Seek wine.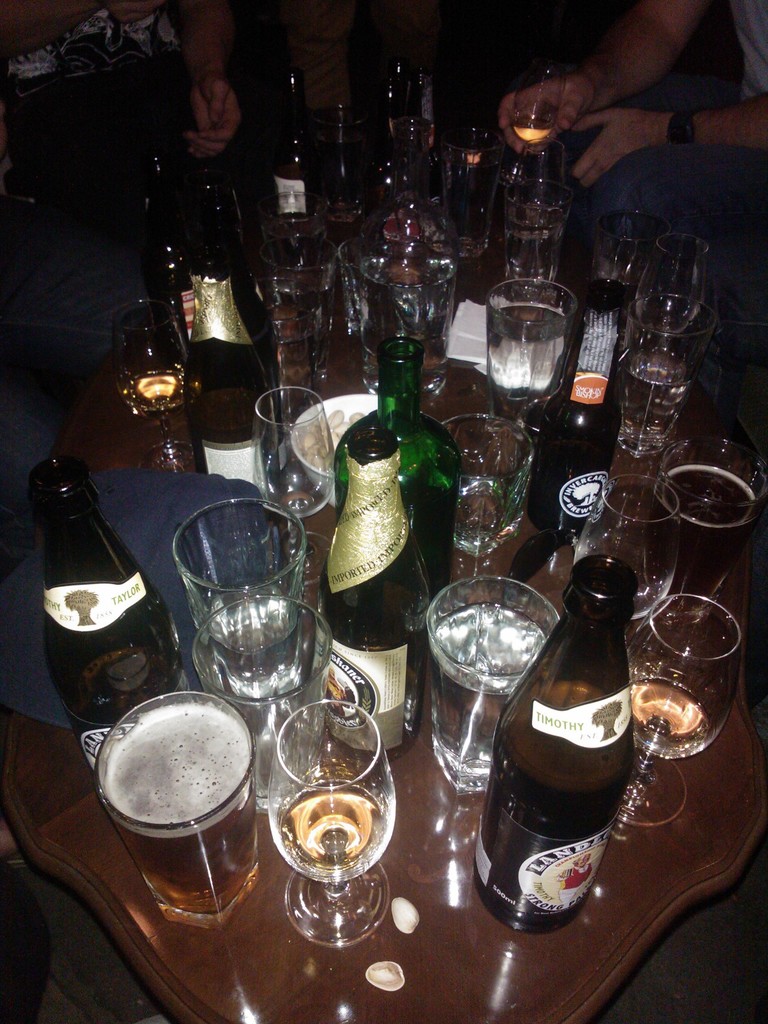
box=[527, 266, 625, 536].
